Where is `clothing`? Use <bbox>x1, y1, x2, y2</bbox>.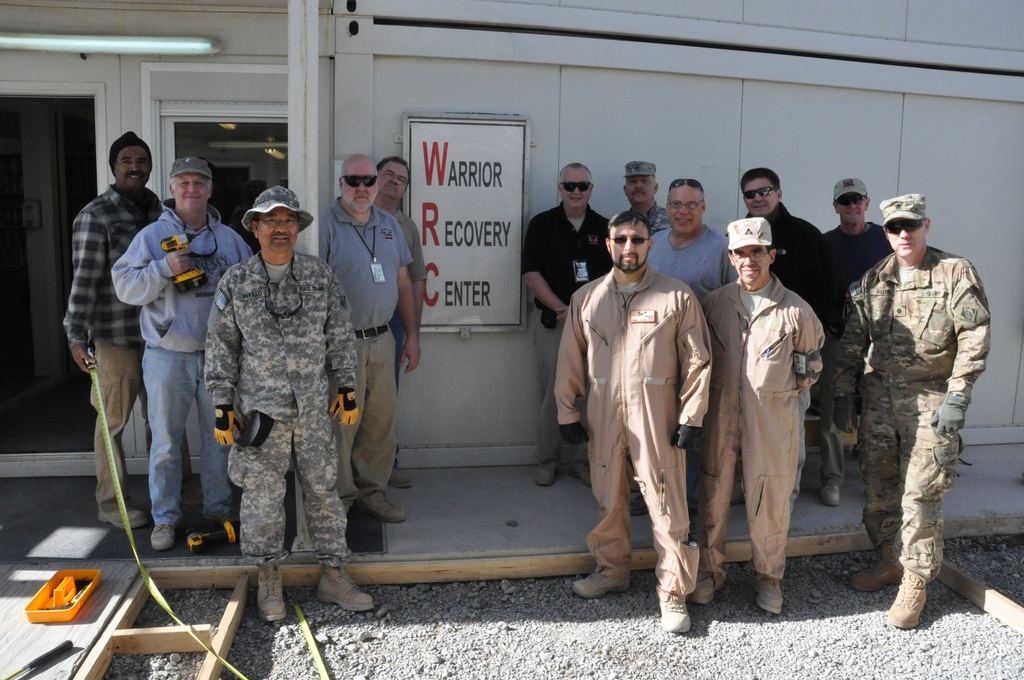
<bbox>636, 222, 738, 324</bbox>.
